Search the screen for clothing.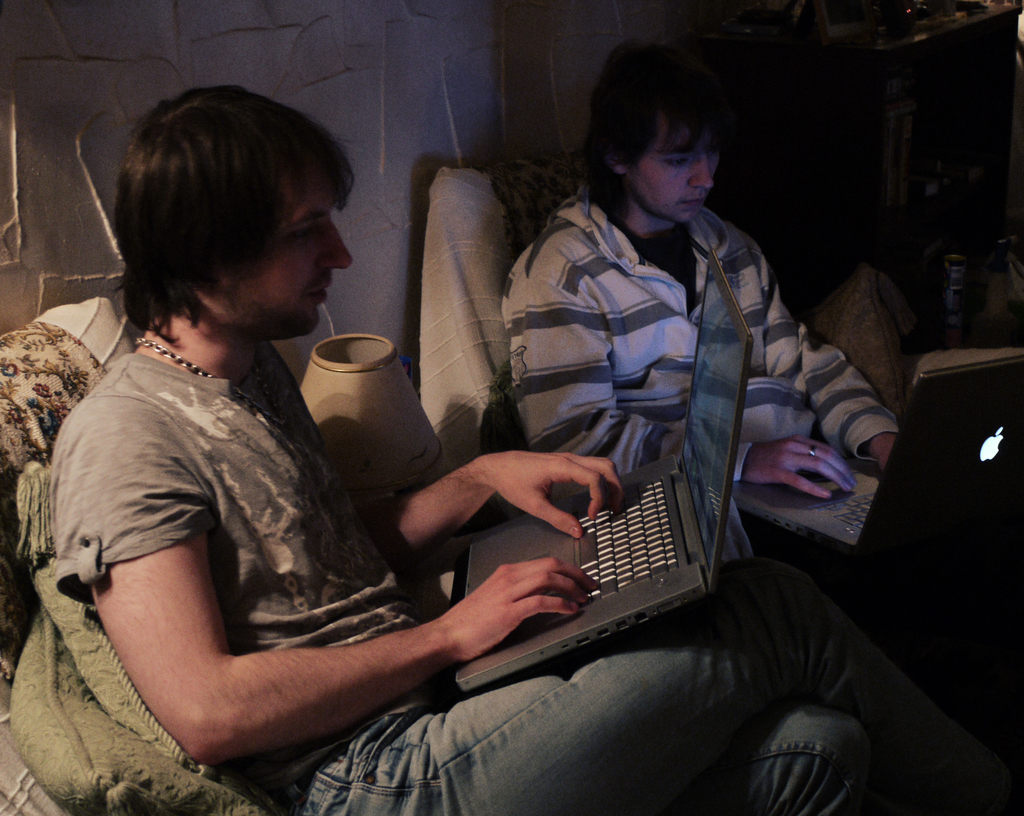
Found at select_region(507, 171, 874, 571).
